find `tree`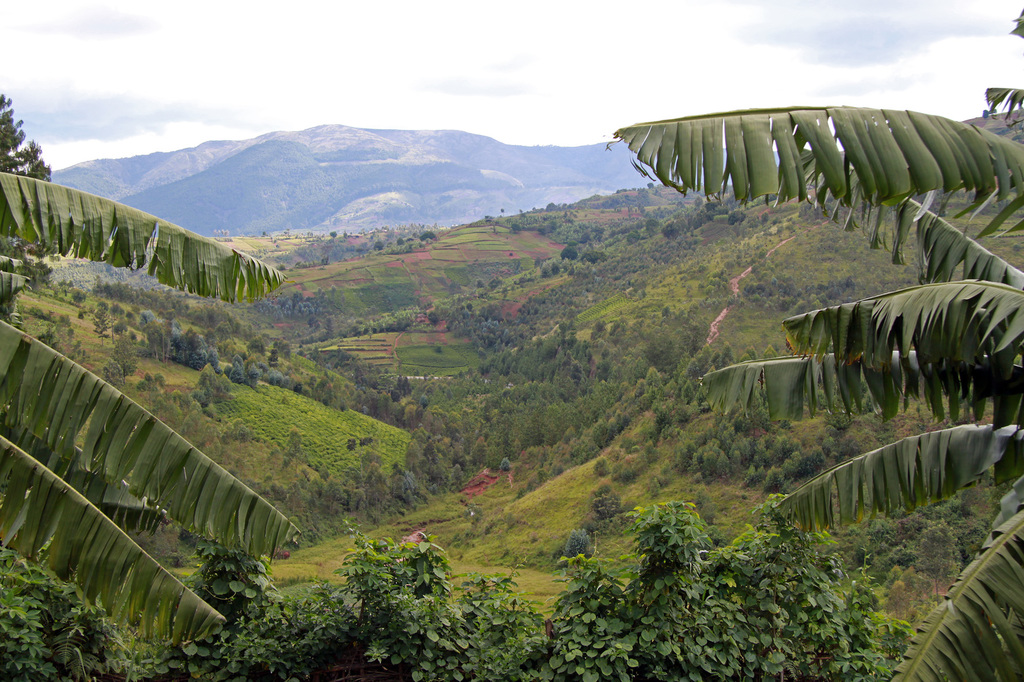
bbox=[193, 362, 234, 412]
